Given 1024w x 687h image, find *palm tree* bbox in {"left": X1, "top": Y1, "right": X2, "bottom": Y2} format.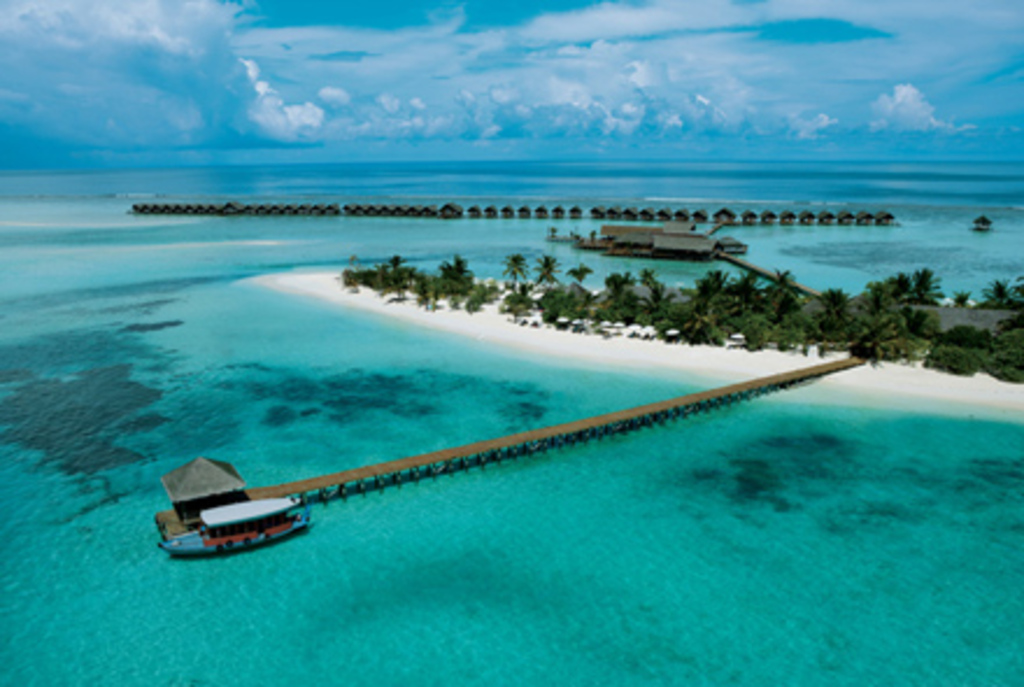
{"left": 701, "top": 261, "right": 724, "bottom": 333}.
